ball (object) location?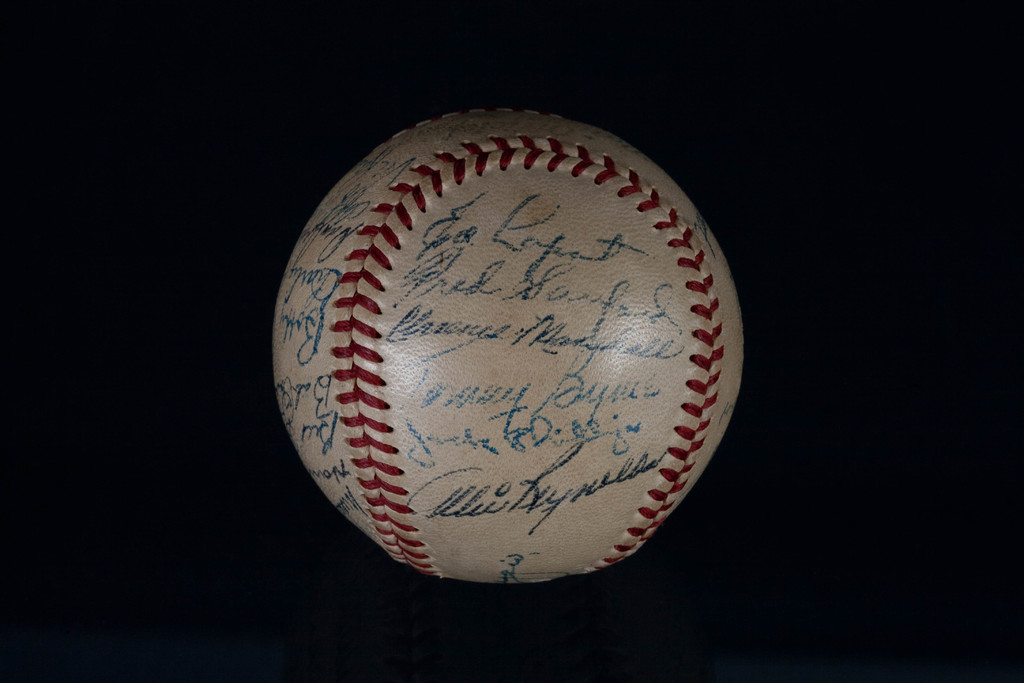
box(273, 106, 739, 582)
